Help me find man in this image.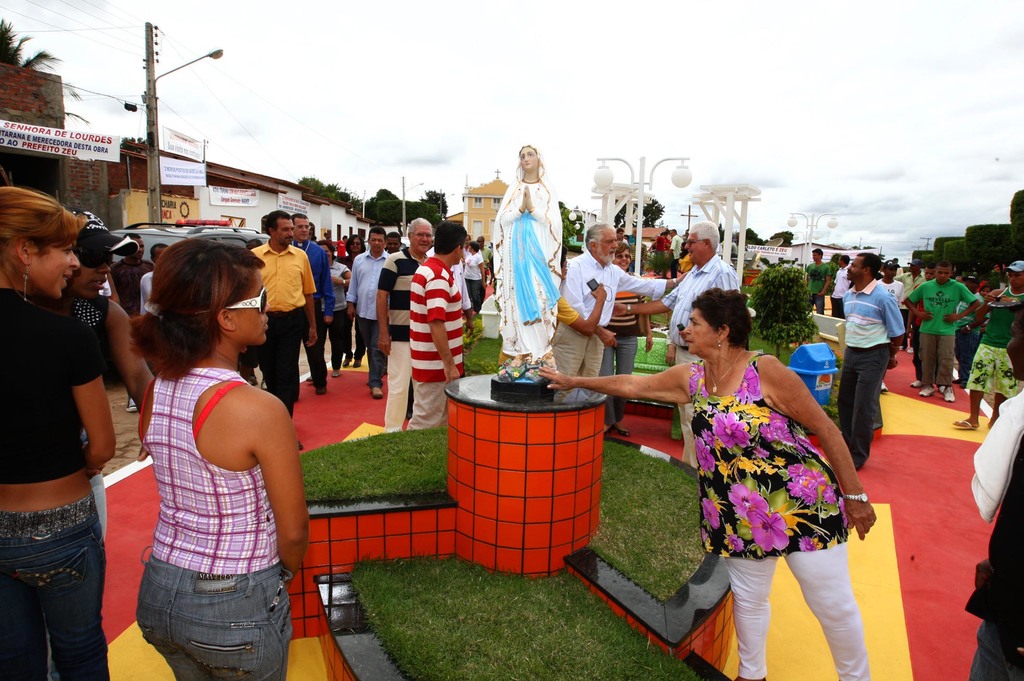
Found it: box=[669, 228, 688, 274].
